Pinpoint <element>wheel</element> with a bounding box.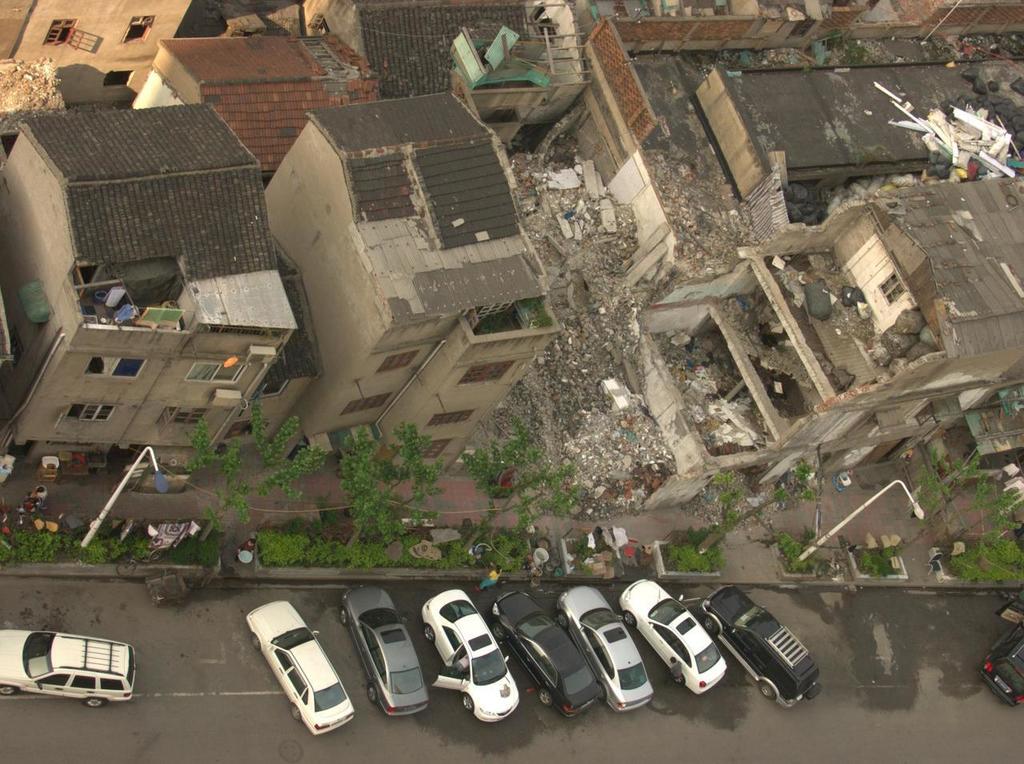
locate(462, 694, 473, 711).
